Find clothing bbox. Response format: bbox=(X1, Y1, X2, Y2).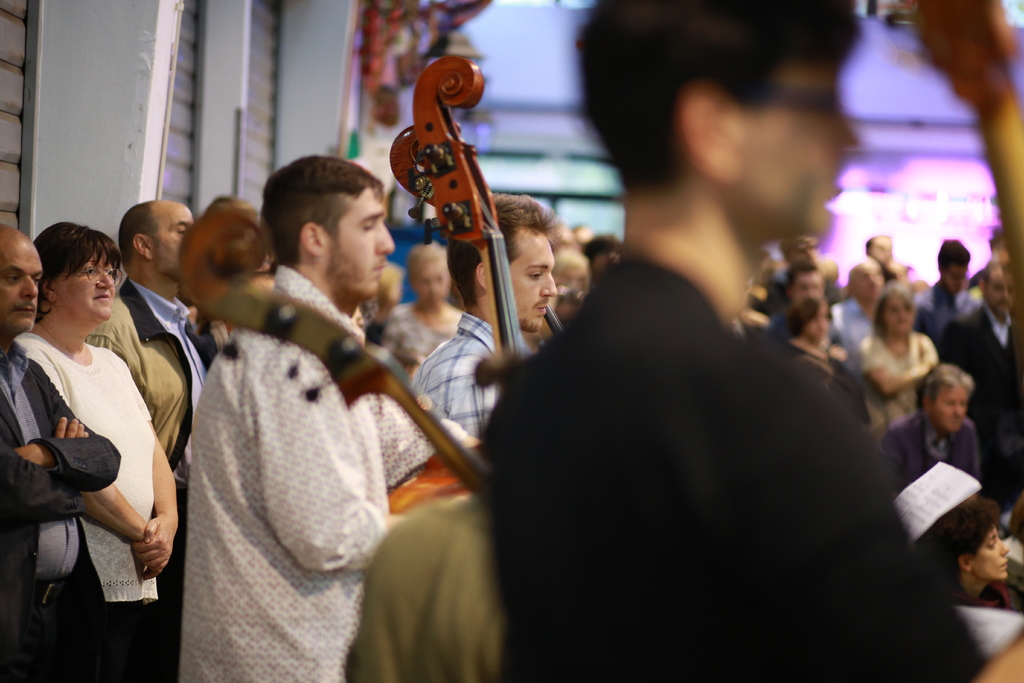
bbox=(18, 324, 161, 677).
